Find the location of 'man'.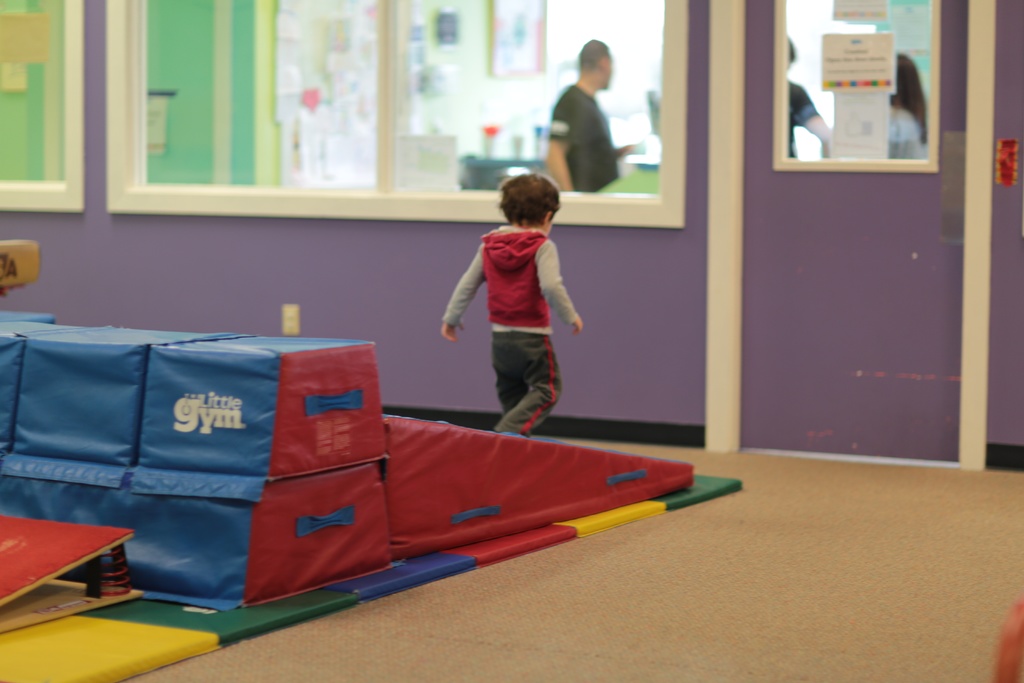
Location: 542,51,641,199.
